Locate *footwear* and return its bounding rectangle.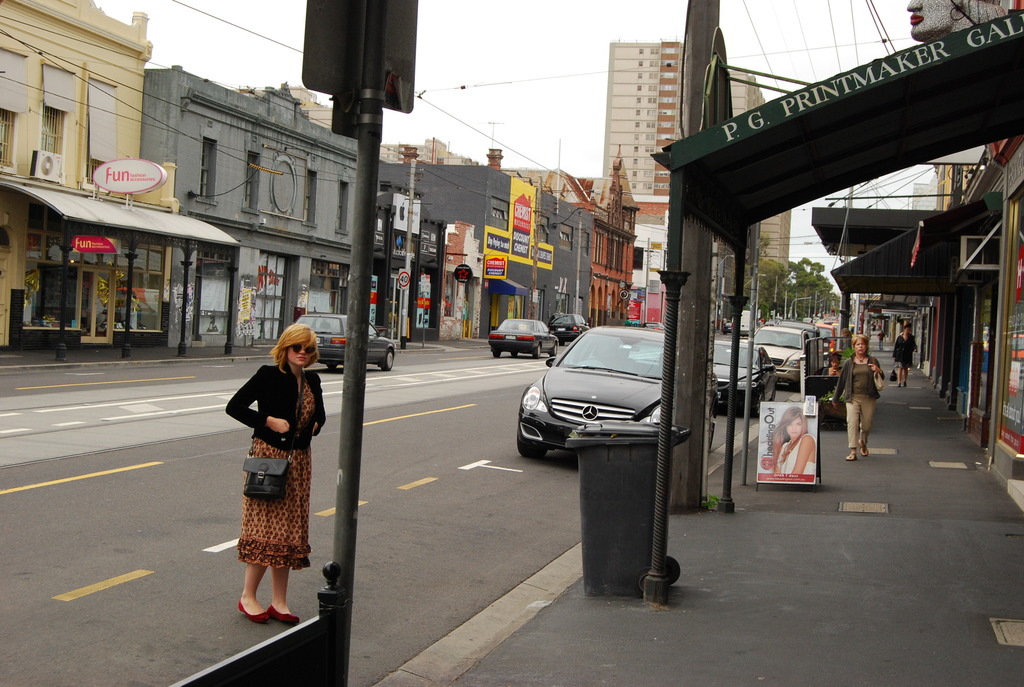
pyautogui.locateOnScreen(237, 591, 269, 625).
